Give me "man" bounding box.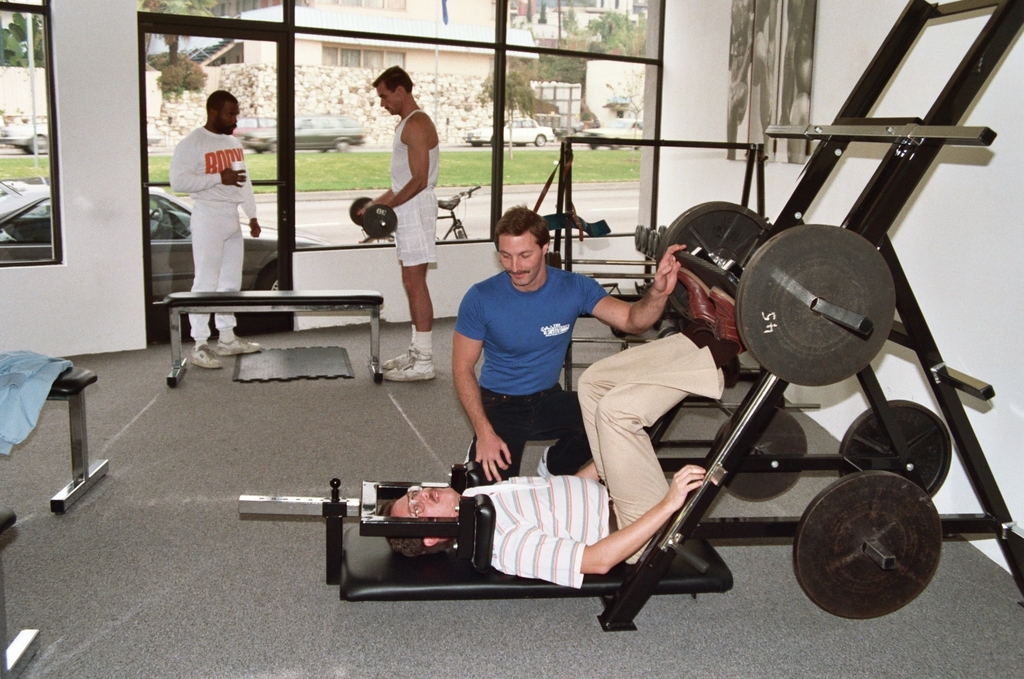
(451,200,688,482).
